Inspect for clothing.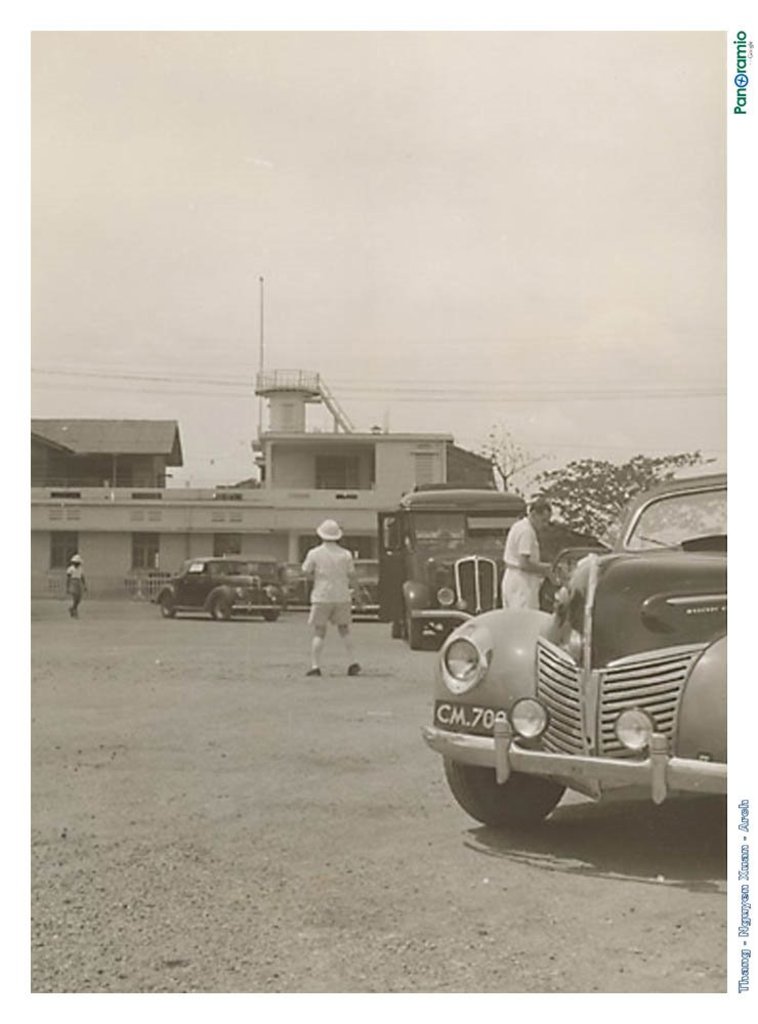
Inspection: [299,523,370,677].
